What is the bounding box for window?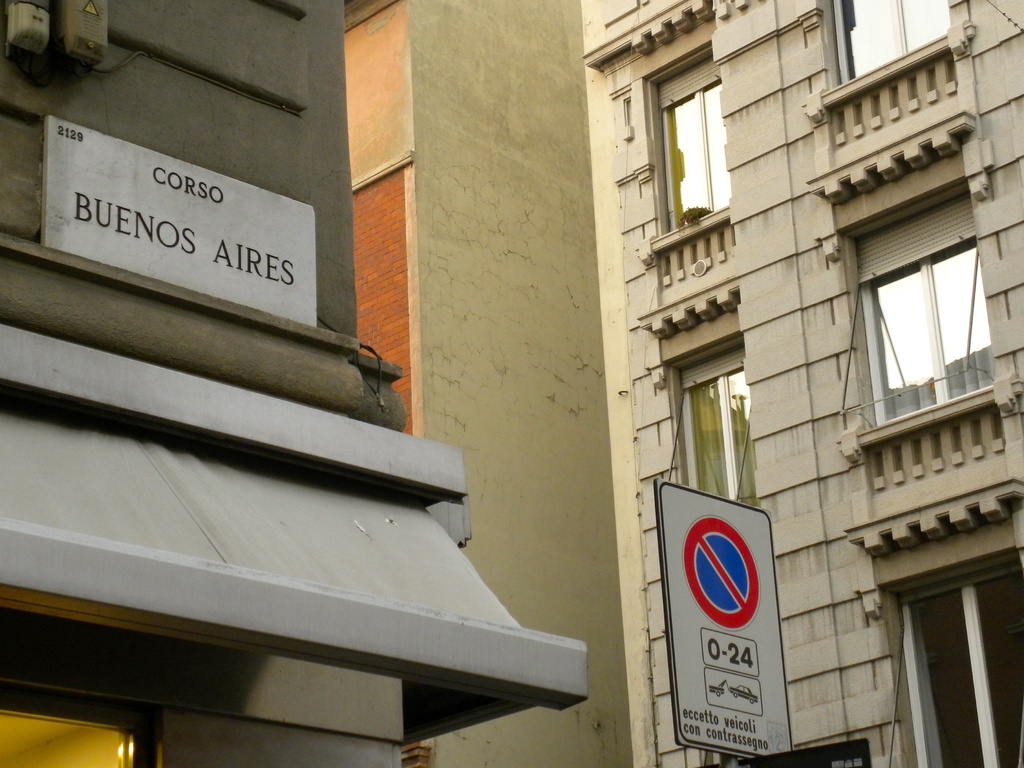
x1=678 y1=344 x2=752 y2=511.
